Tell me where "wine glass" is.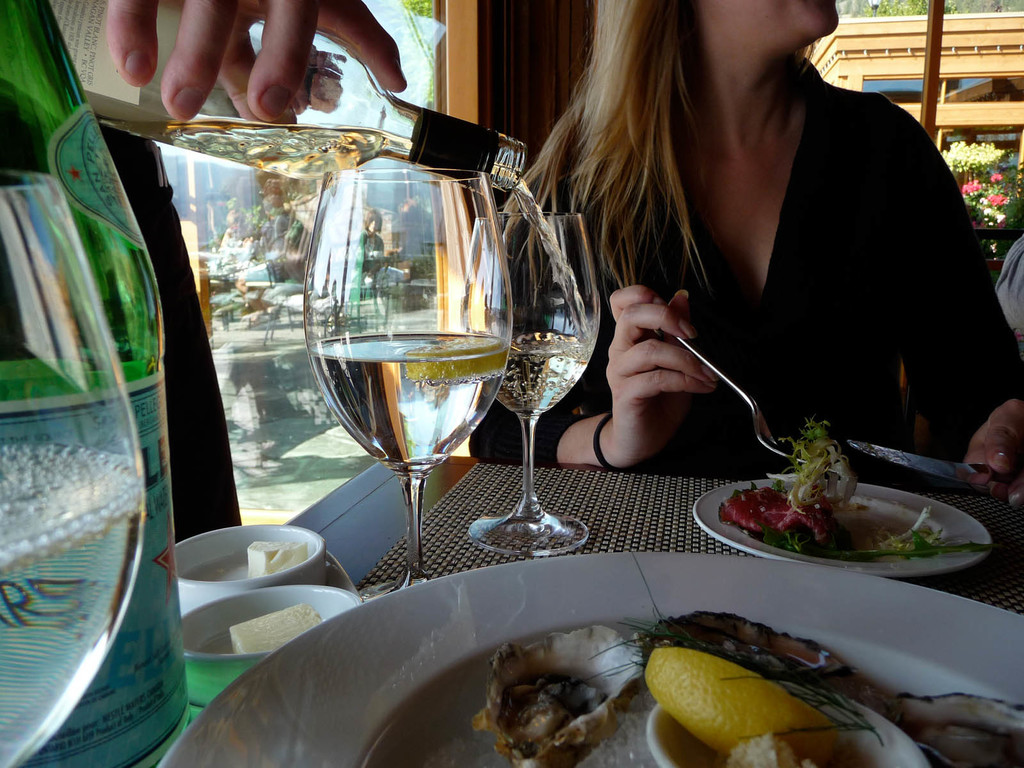
"wine glass" is at 299/164/515/602.
